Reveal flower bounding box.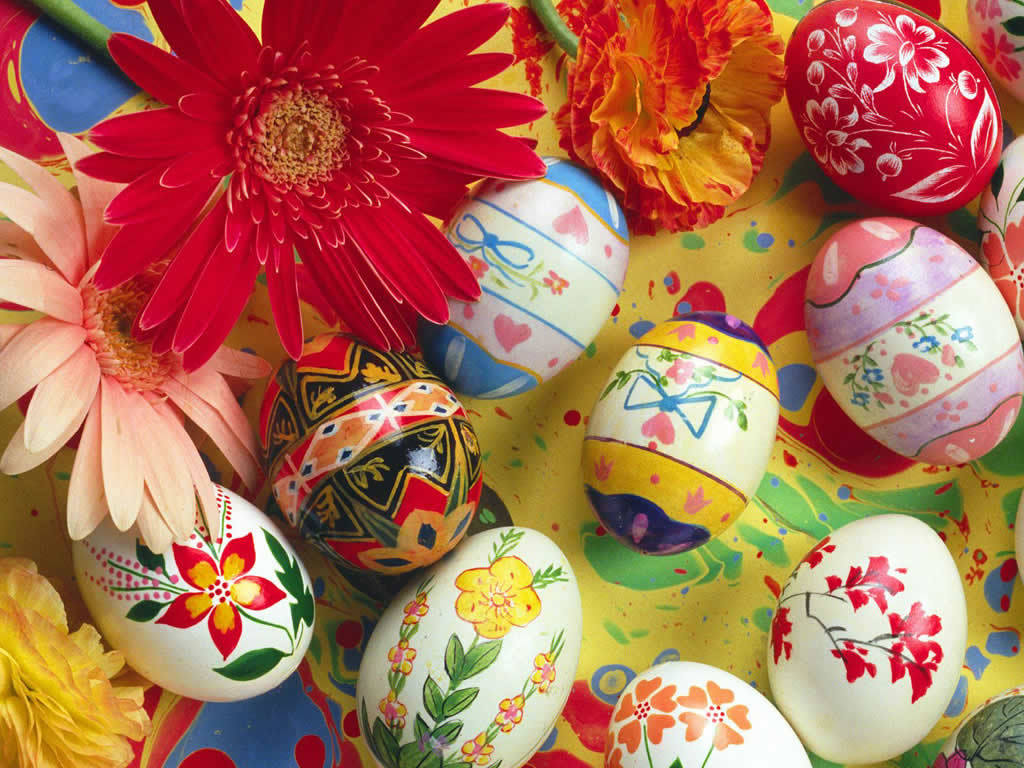
Revealed: <box>678,679,753,752</box>.
